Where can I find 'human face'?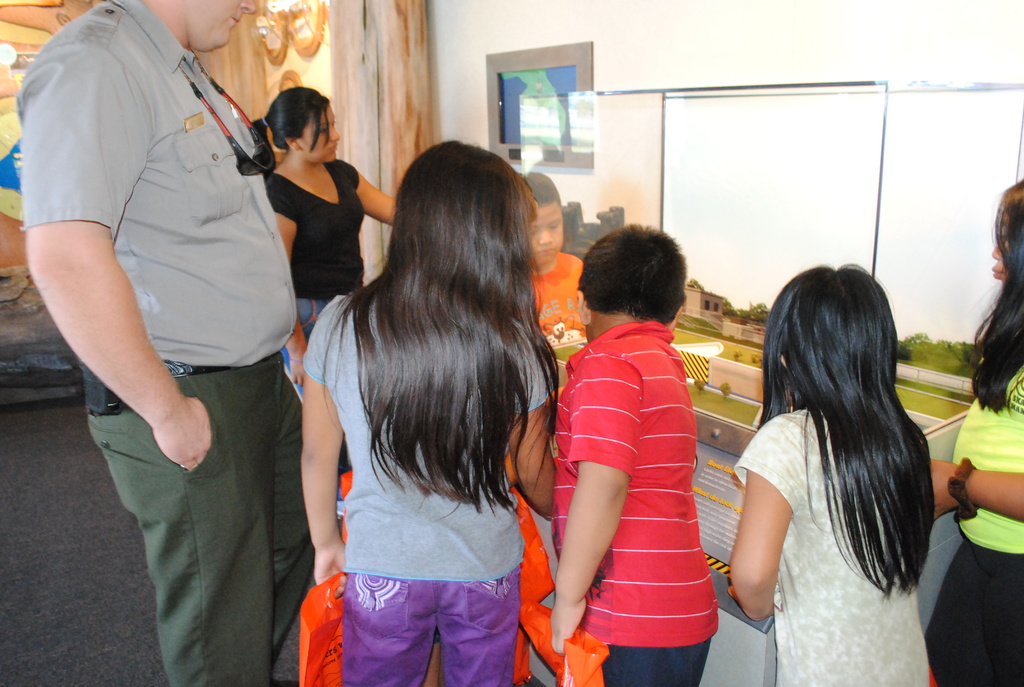
You can find it at <box>991,228,1005,284</box>.
